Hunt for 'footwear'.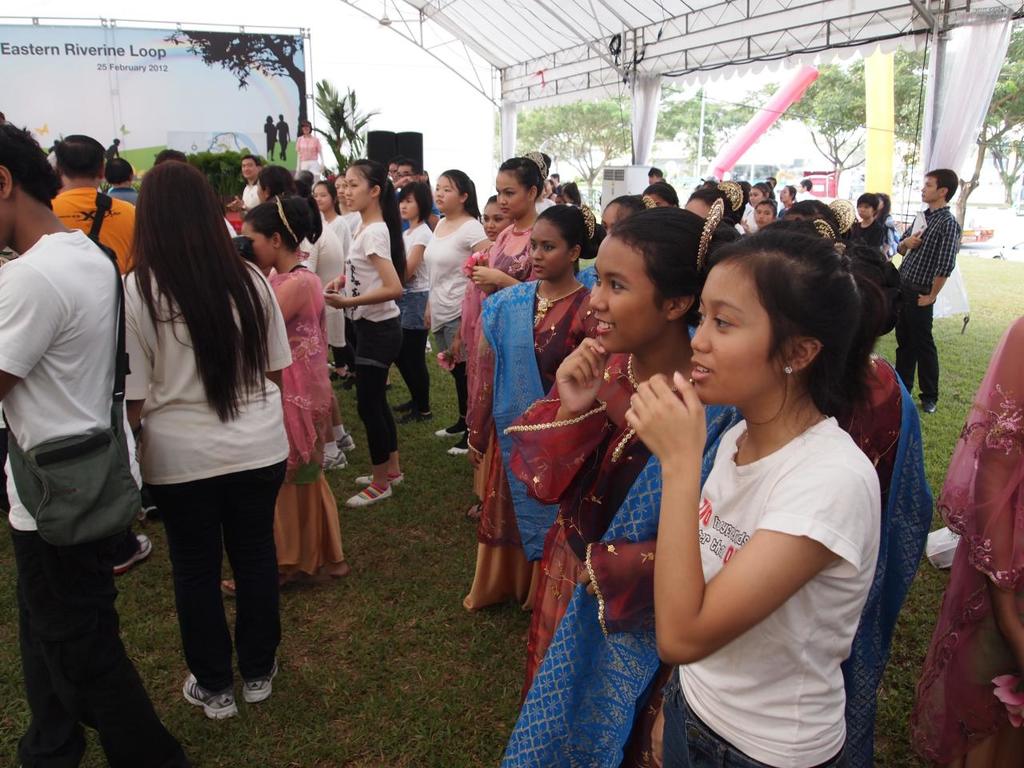
Hunted down at (444,446,470,456).
